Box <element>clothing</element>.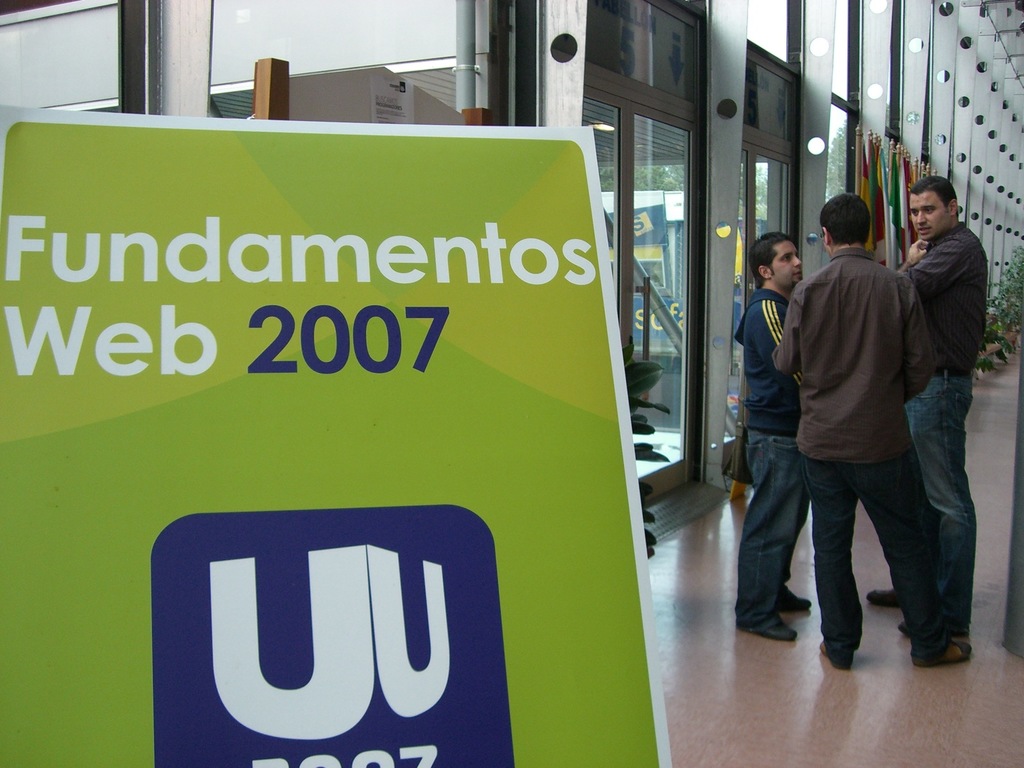
767/244/934/466.
